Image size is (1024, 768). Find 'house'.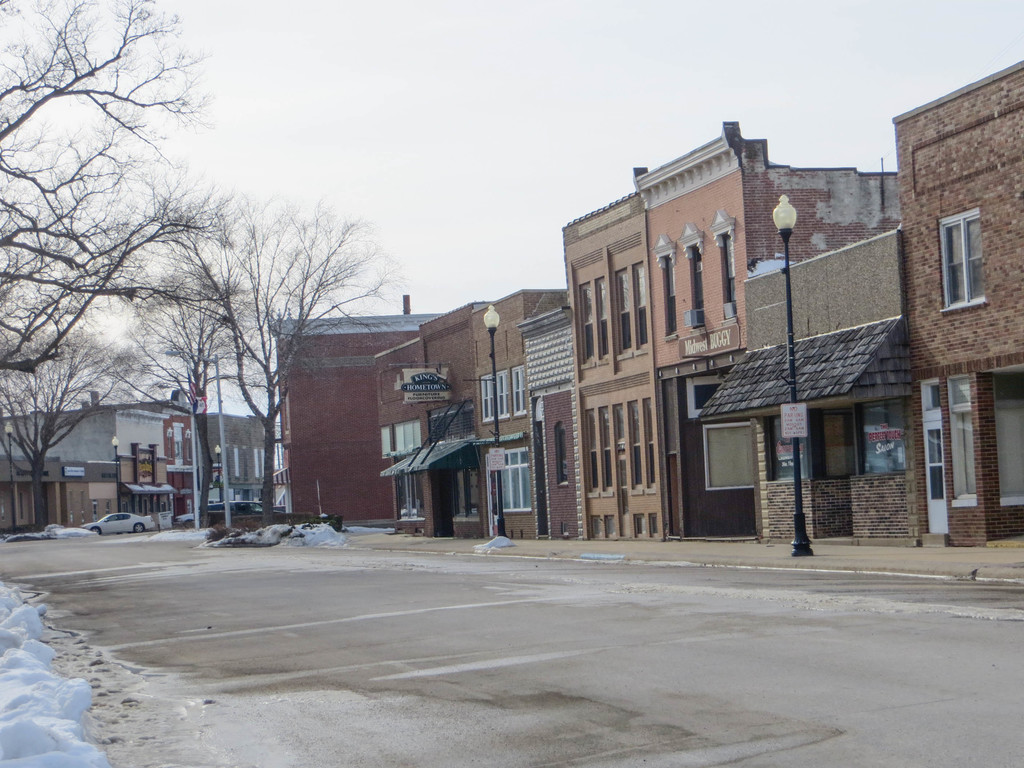
x1=700 y1=229 x2=901 y2=549.
